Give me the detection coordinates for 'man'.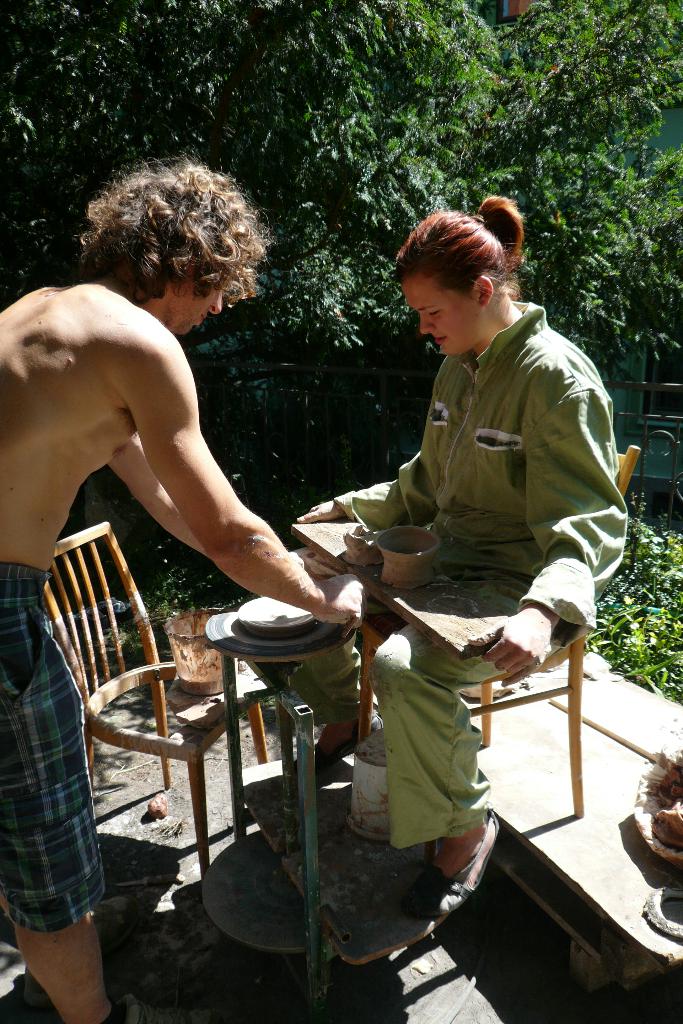
[left=0, top=151, right=368, bottom=1023].
